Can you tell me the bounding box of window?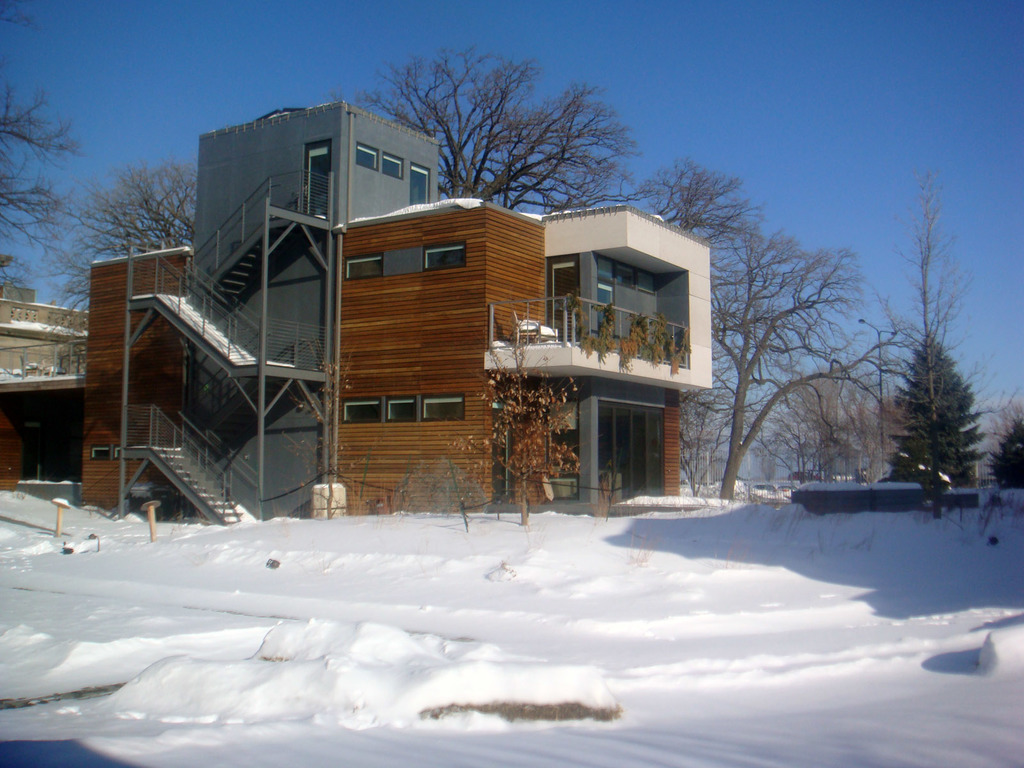
x1=340 y1=396 x2=384 y2=423.
